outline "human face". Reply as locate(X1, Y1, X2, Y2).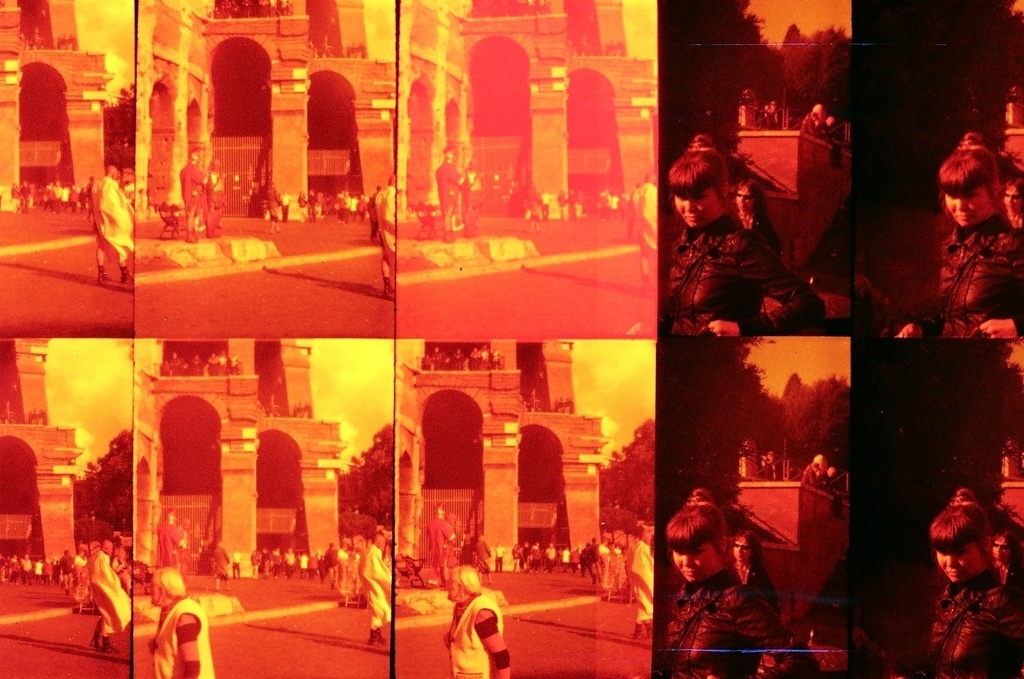
locate(993, 536, 1007, 562).
